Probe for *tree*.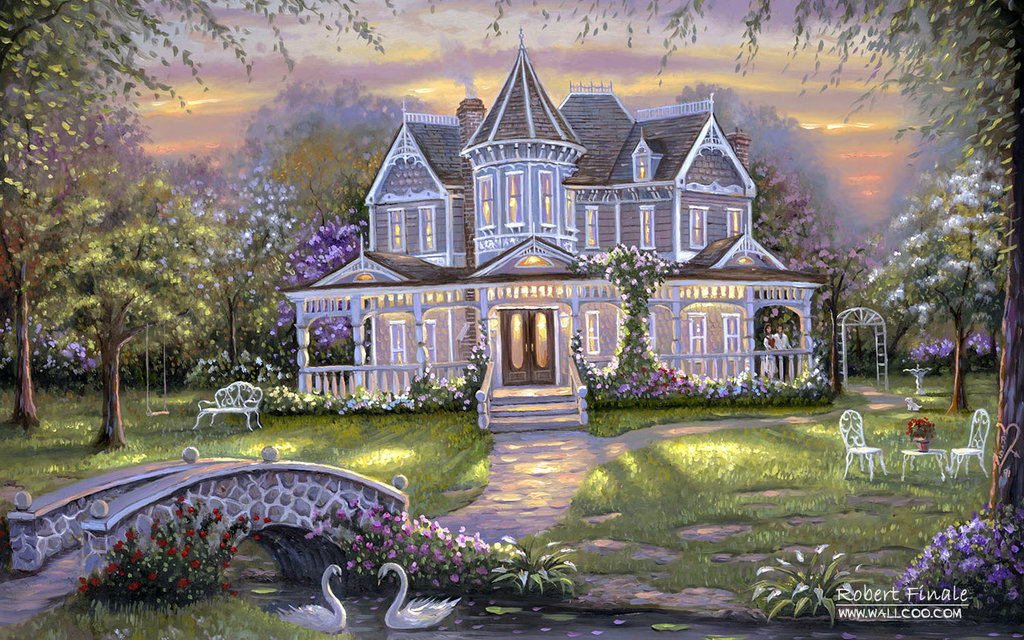
Probe result: detection(865, 114, 1014, 405).
